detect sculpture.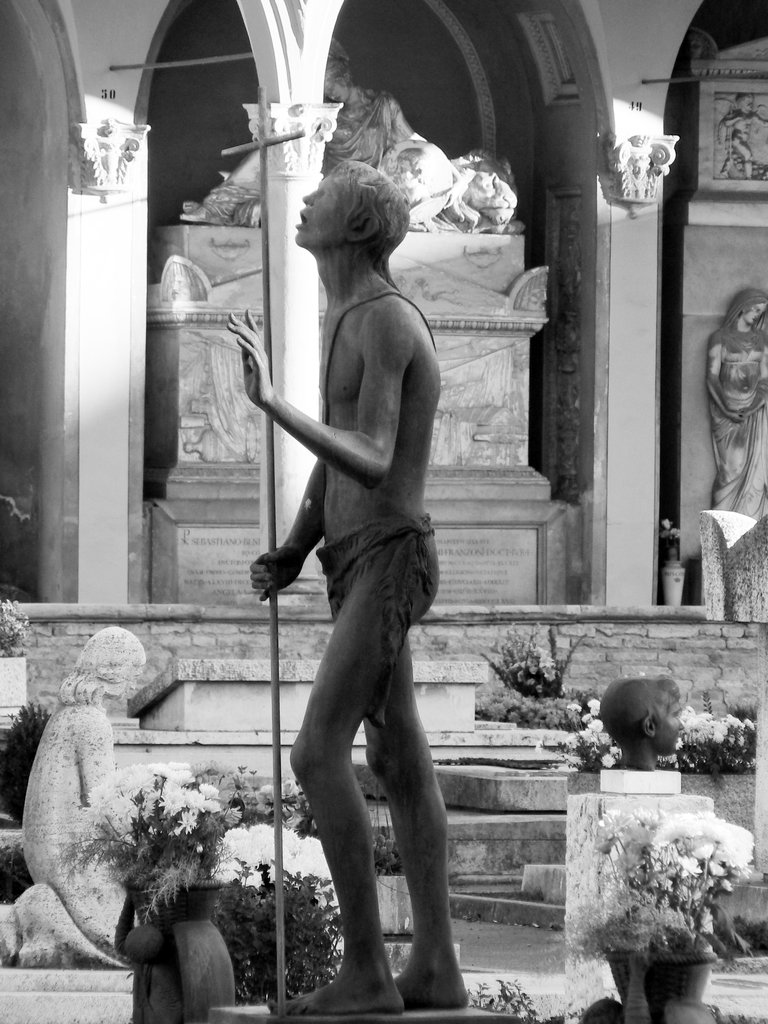
Detected at (left=0, top=619, right=150, bottom=958).
